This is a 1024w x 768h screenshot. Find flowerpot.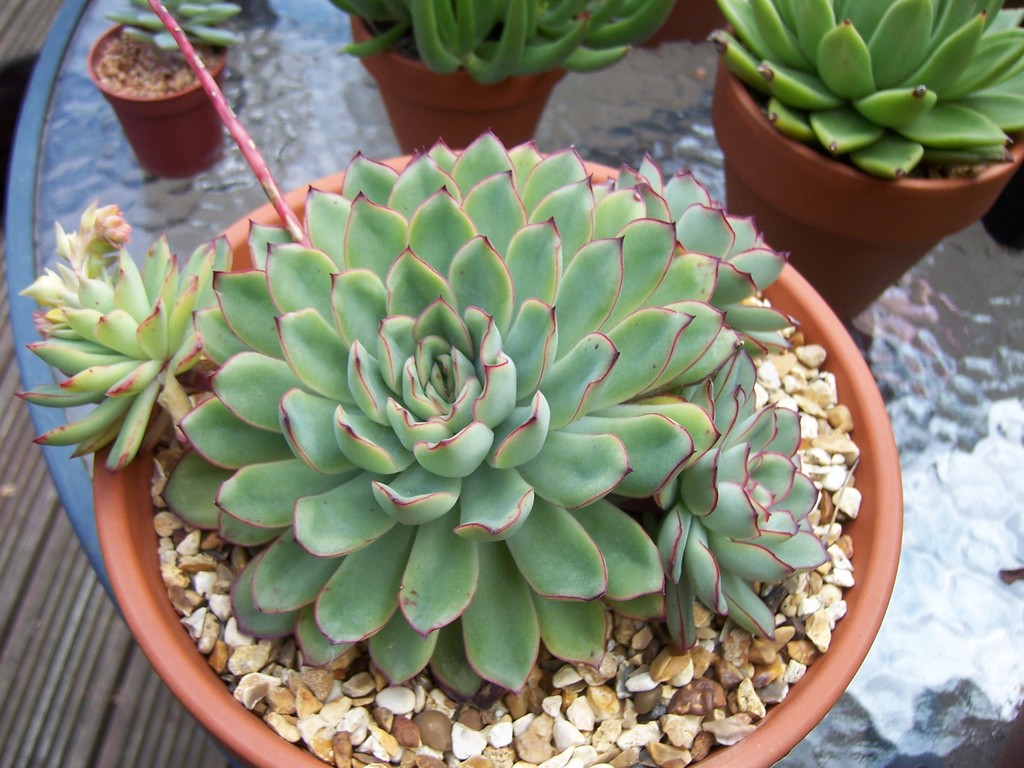
Bounding box: (92,148,904,767).
